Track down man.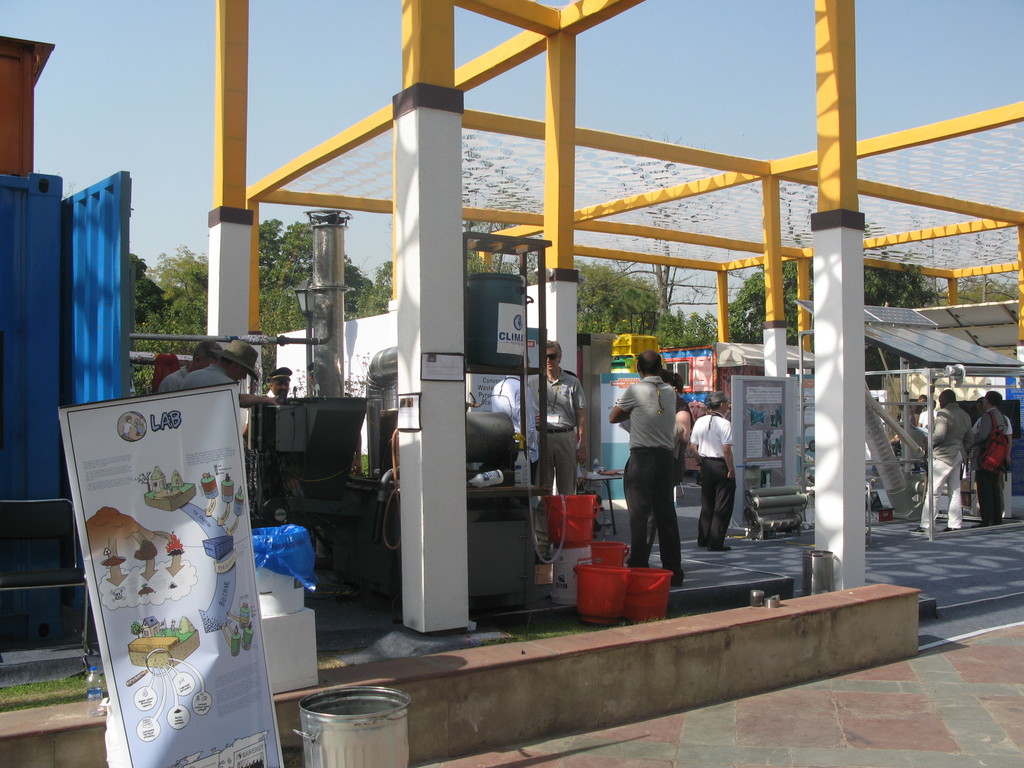
Tracked to {"x1": 972, "y1": 390, "x2": 1006, "y2": 526}.
